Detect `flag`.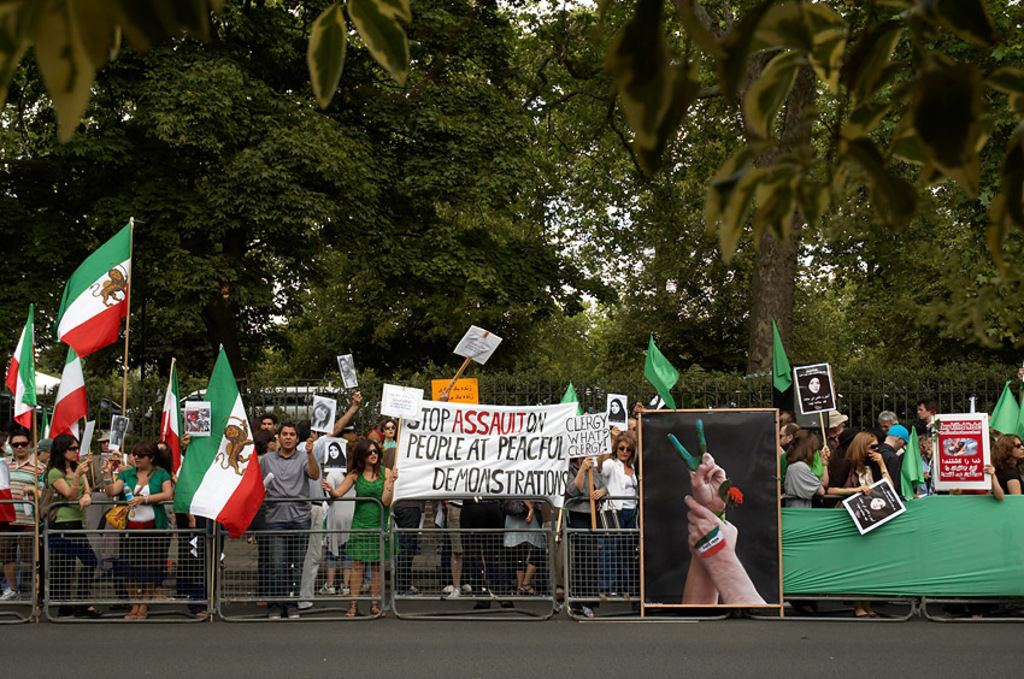
Detected at box(555, 380, 584, 415).
